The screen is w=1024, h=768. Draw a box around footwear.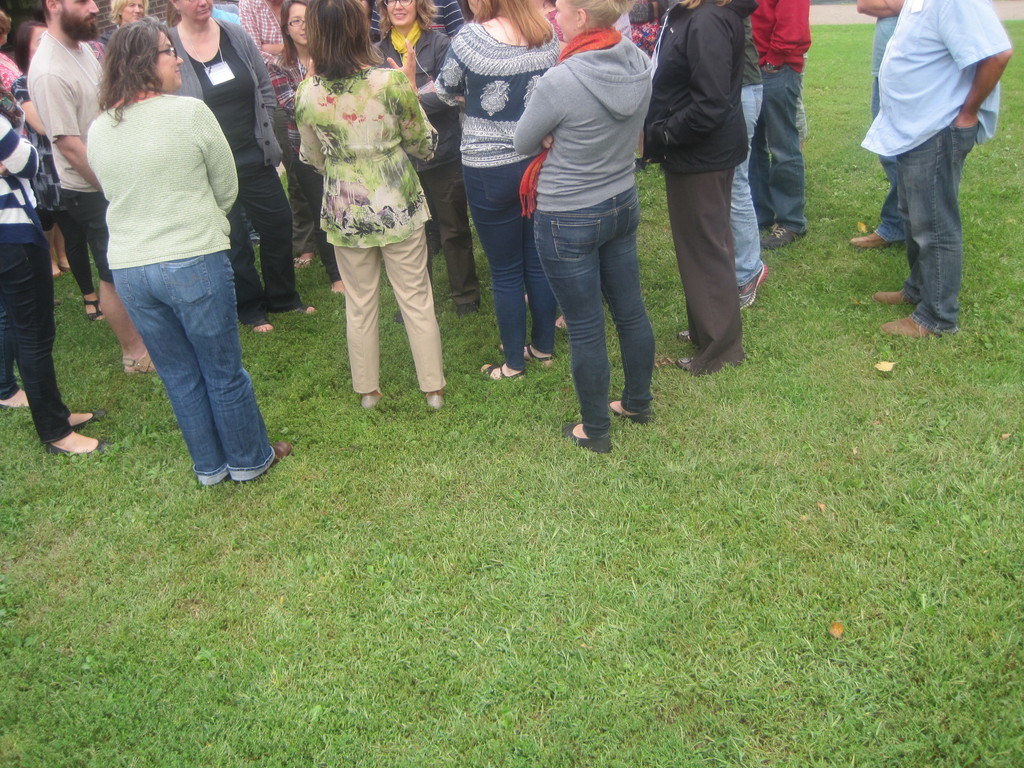
select_region(678, 356, 698, 371).
